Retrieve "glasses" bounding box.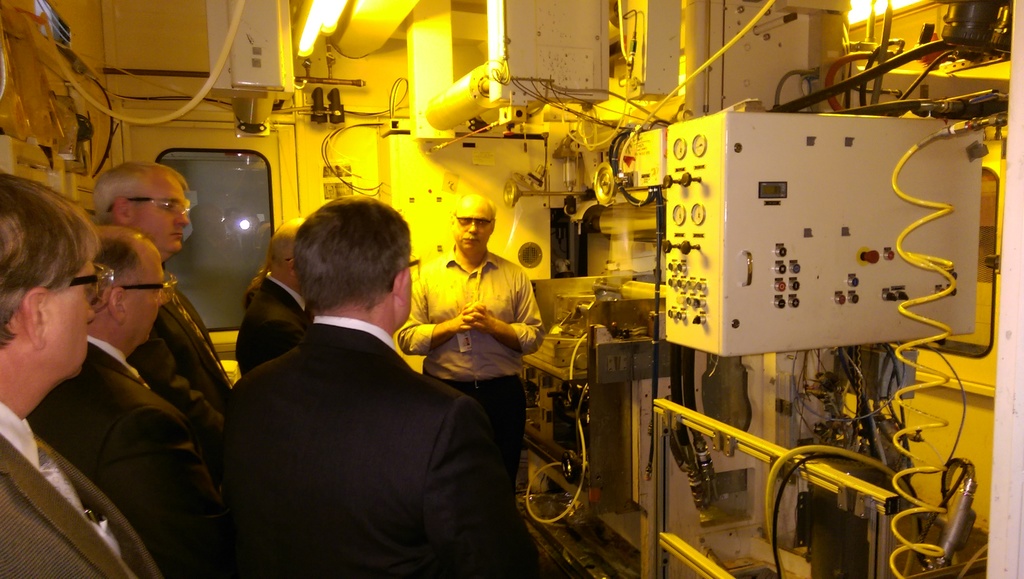
Bounding box: (x1=74, y1=268, x2=116, y2=307).
